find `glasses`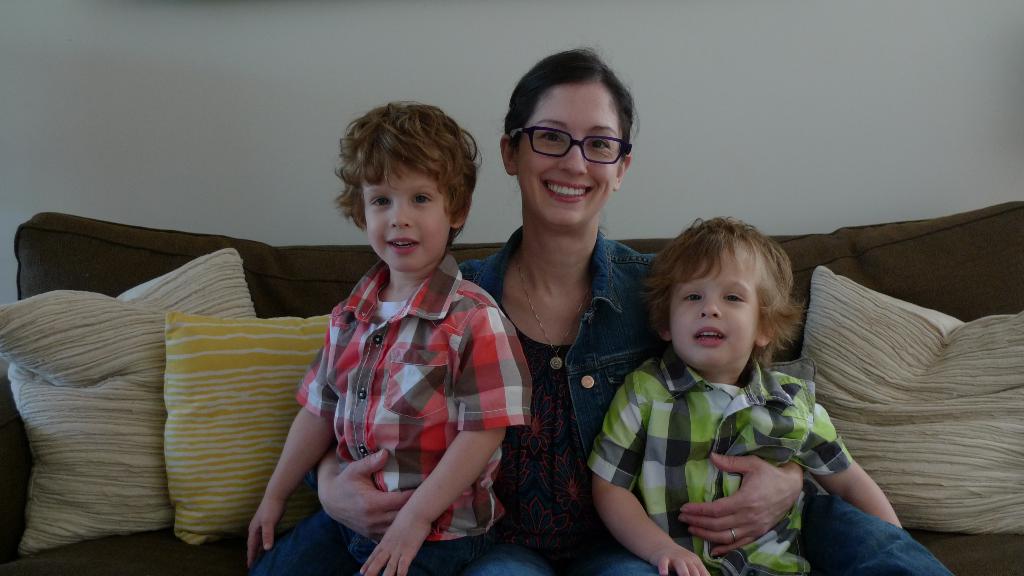
{"left": 509, "top": 115, "right": 634, "bottom": 157}
